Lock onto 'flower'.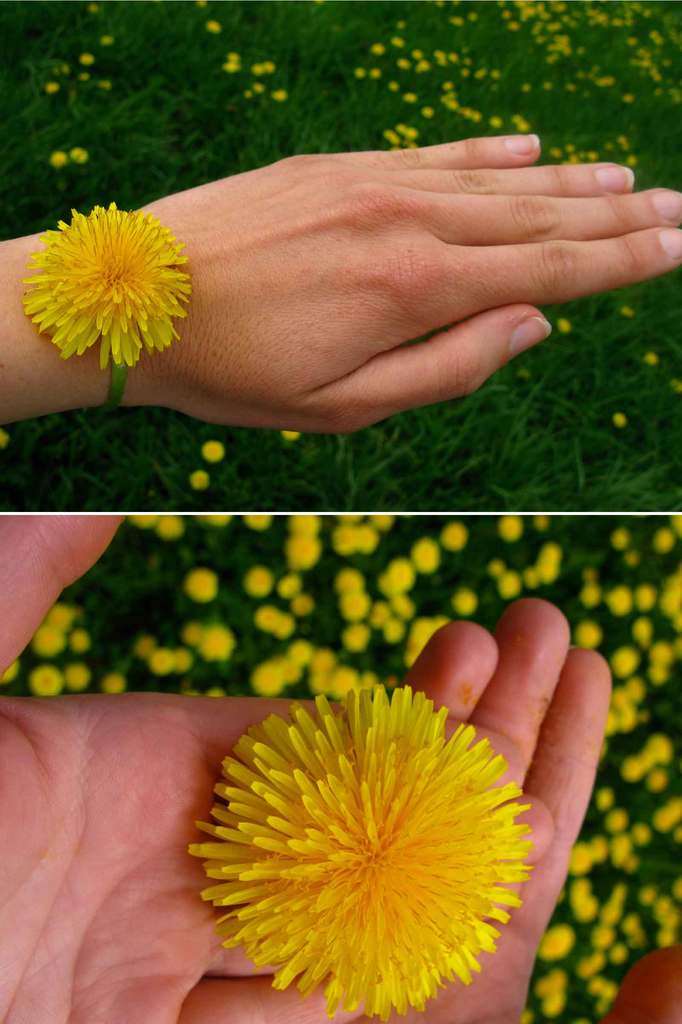
Locked: rect(44, 77, 64, 92).
